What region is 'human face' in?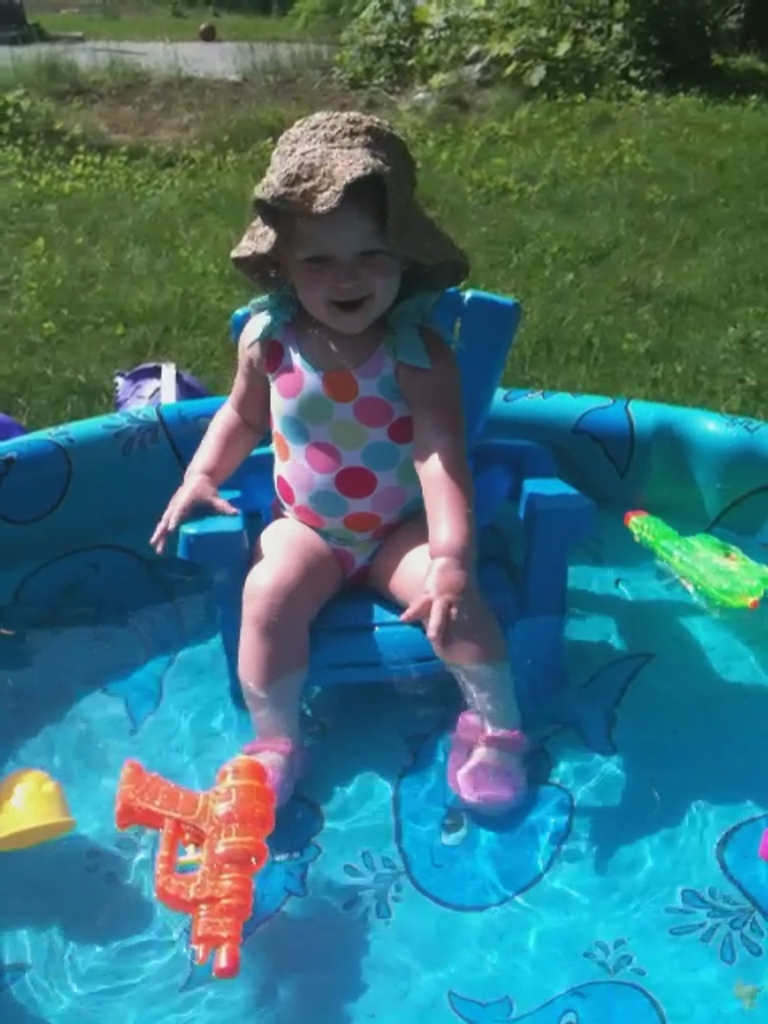
BBox(290, 190, 398, 339).
